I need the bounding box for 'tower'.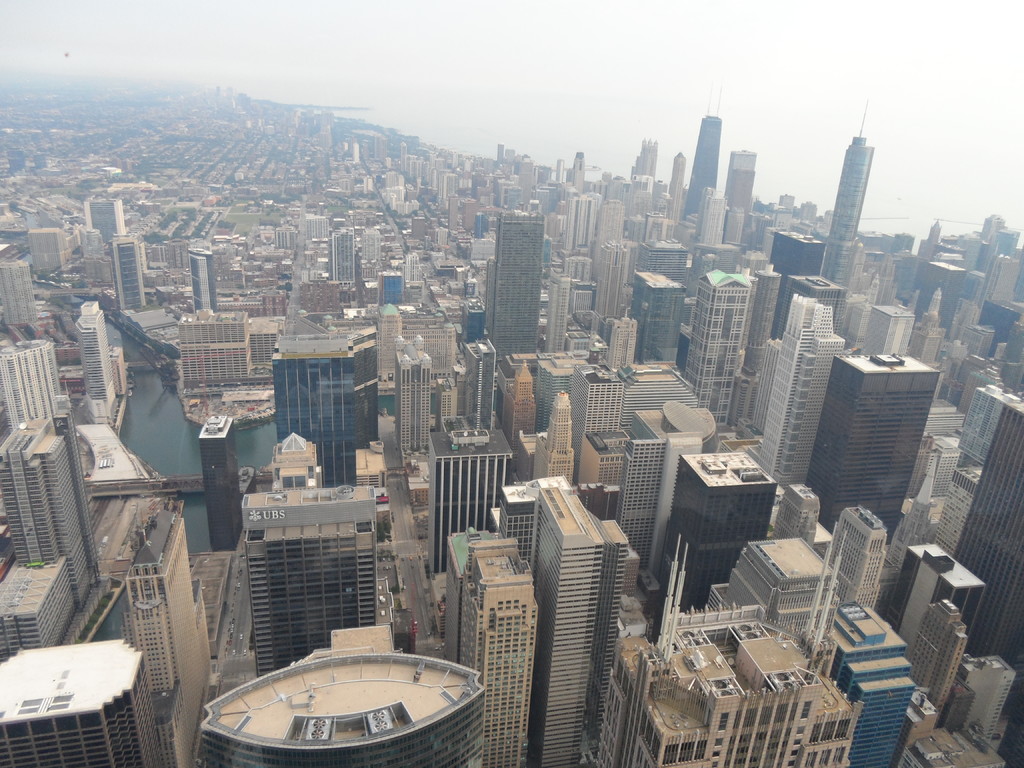
Here it is: 650, 151, 689, 232.
